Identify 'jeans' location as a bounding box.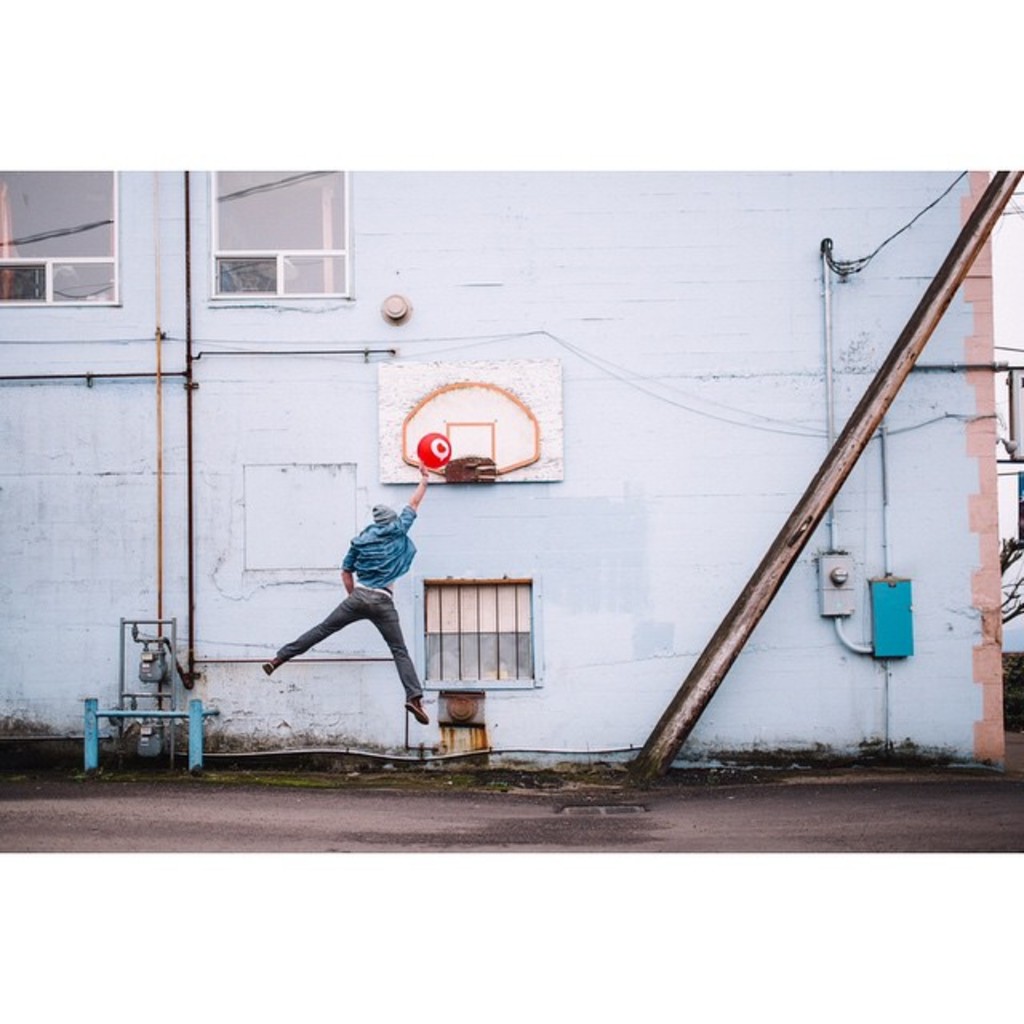
(x1=280, y1=590, x2=426, y2=698).
